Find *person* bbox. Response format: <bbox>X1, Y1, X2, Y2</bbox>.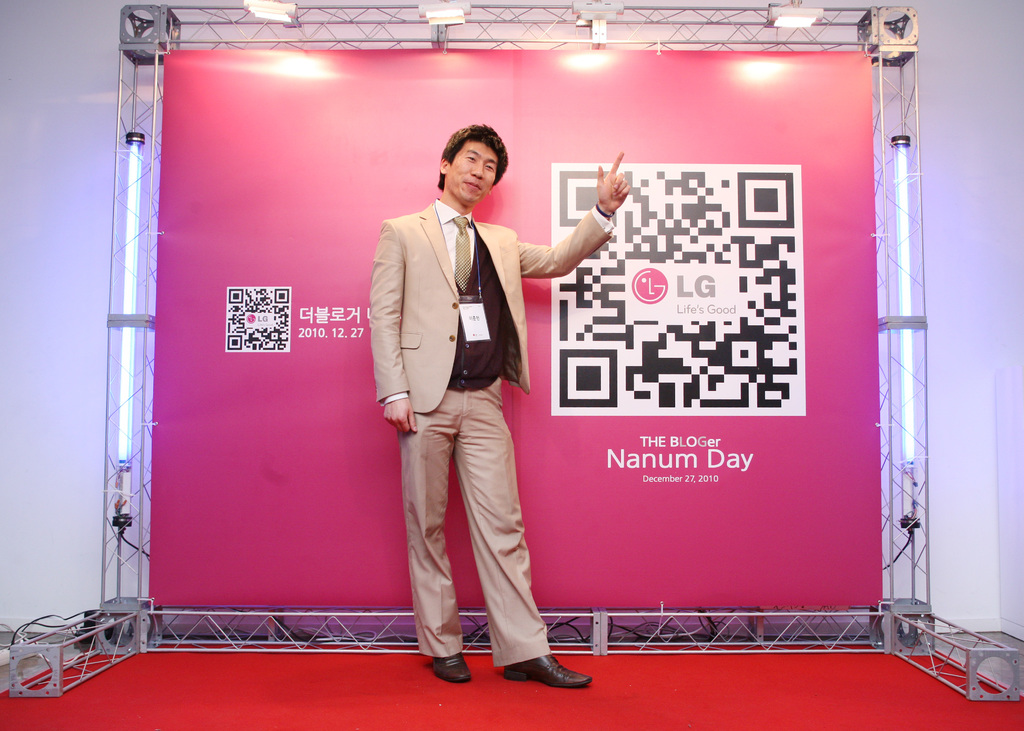
<bbox>366, 116, 592, 695</bbox>.
